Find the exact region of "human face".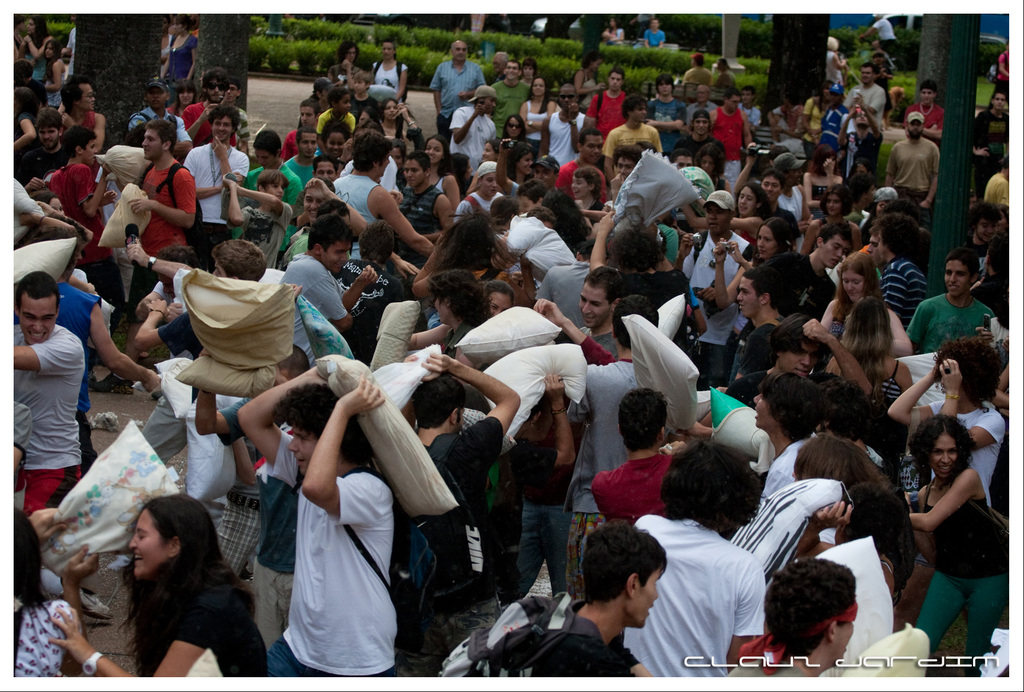
Exact region: <region>930, 434, 956, 479</region>.
